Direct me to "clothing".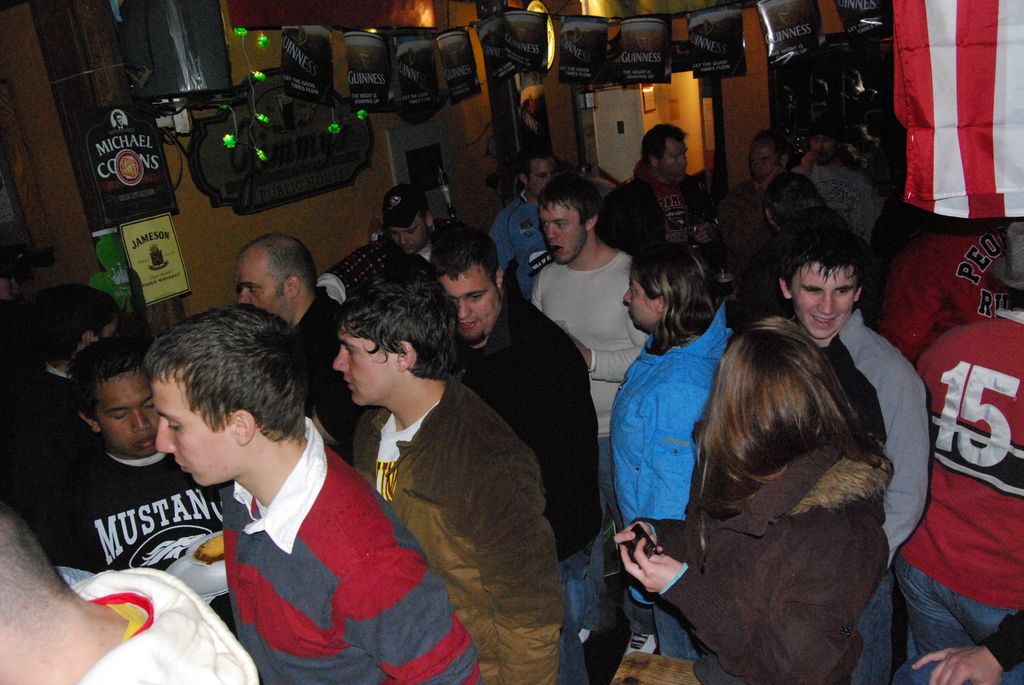
Direction: (47,439,229,623).
